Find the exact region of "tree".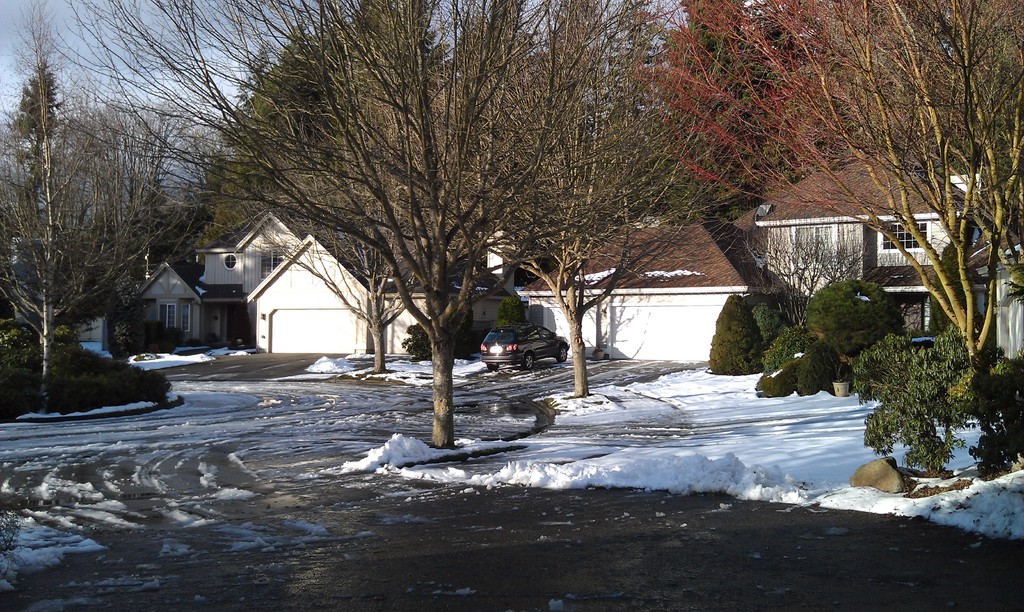
Exact region: BBox(700, 289, 768, 382).
